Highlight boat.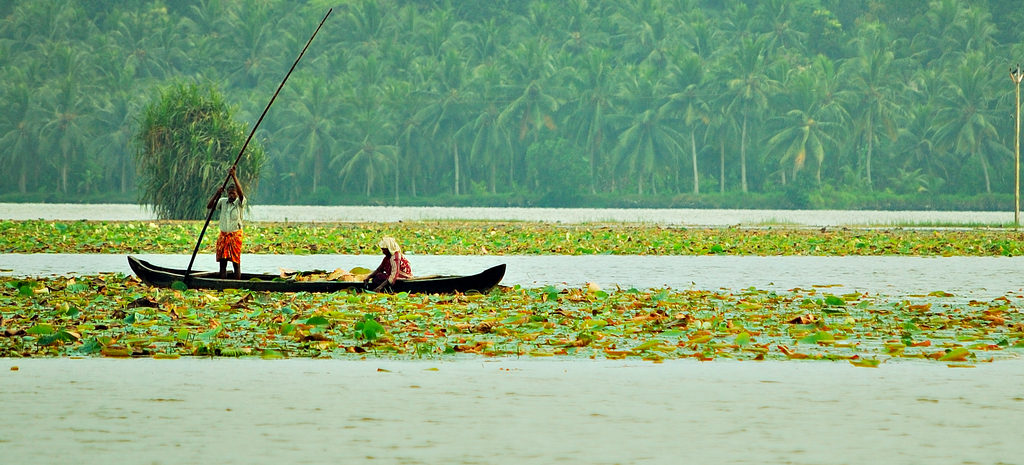
Highlighted region: (128,256,502,300).
